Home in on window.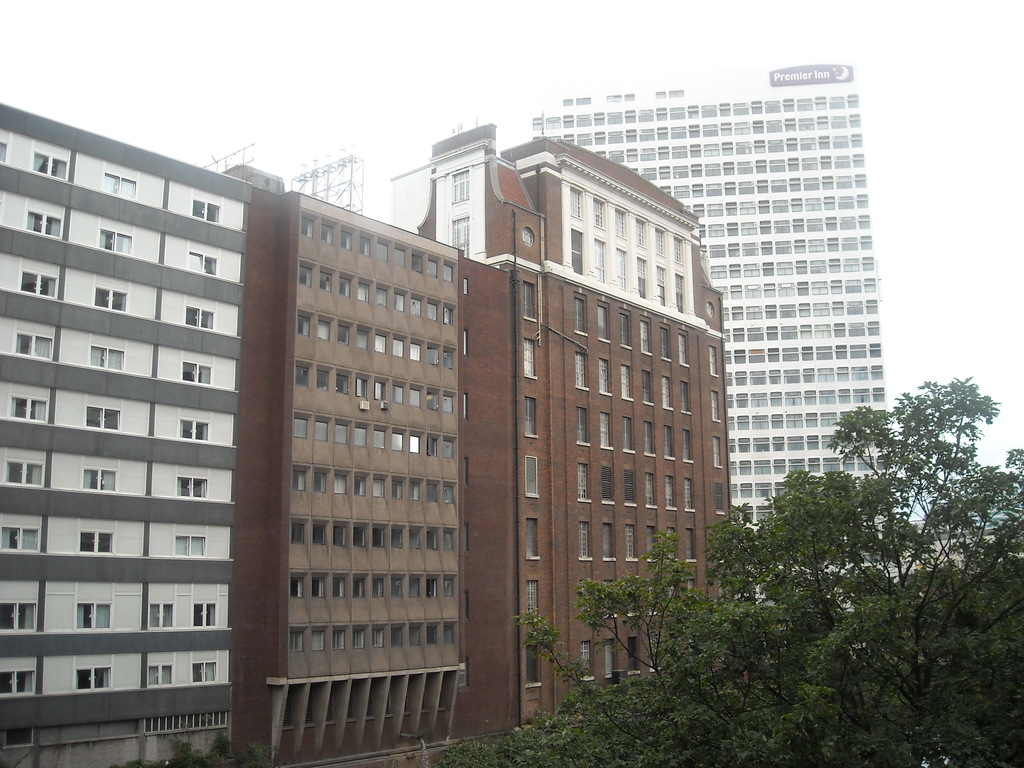
Homed in at l=401, t=692, r=407, b=715.
